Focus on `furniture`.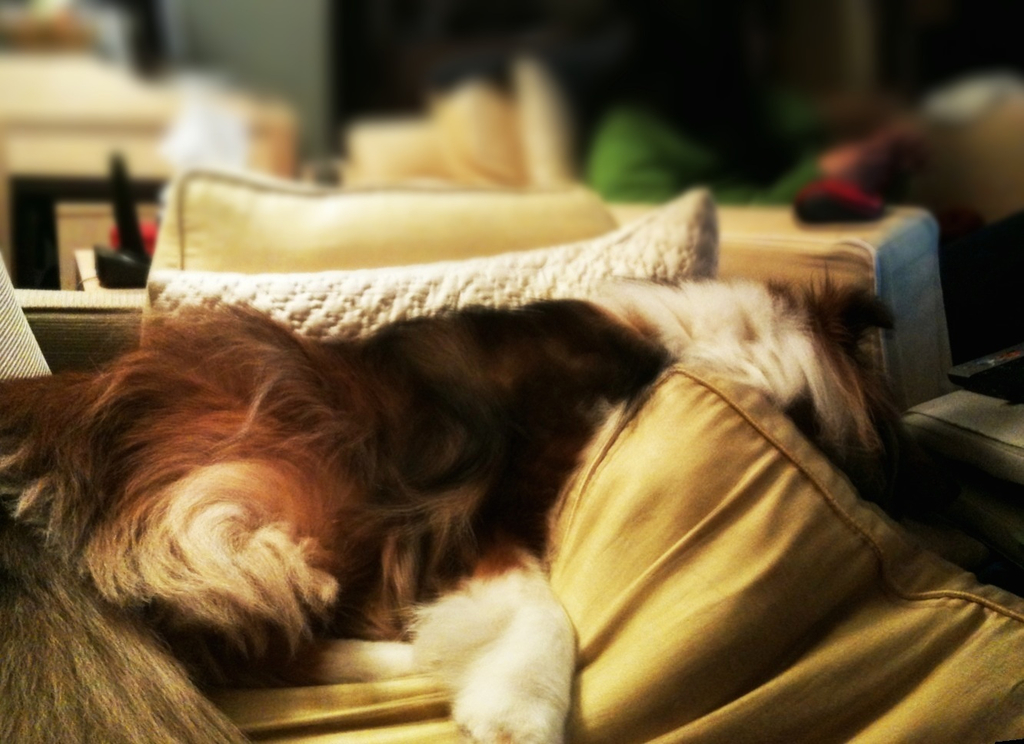
Focused at l=0, t=162, r=1023, b=743.
